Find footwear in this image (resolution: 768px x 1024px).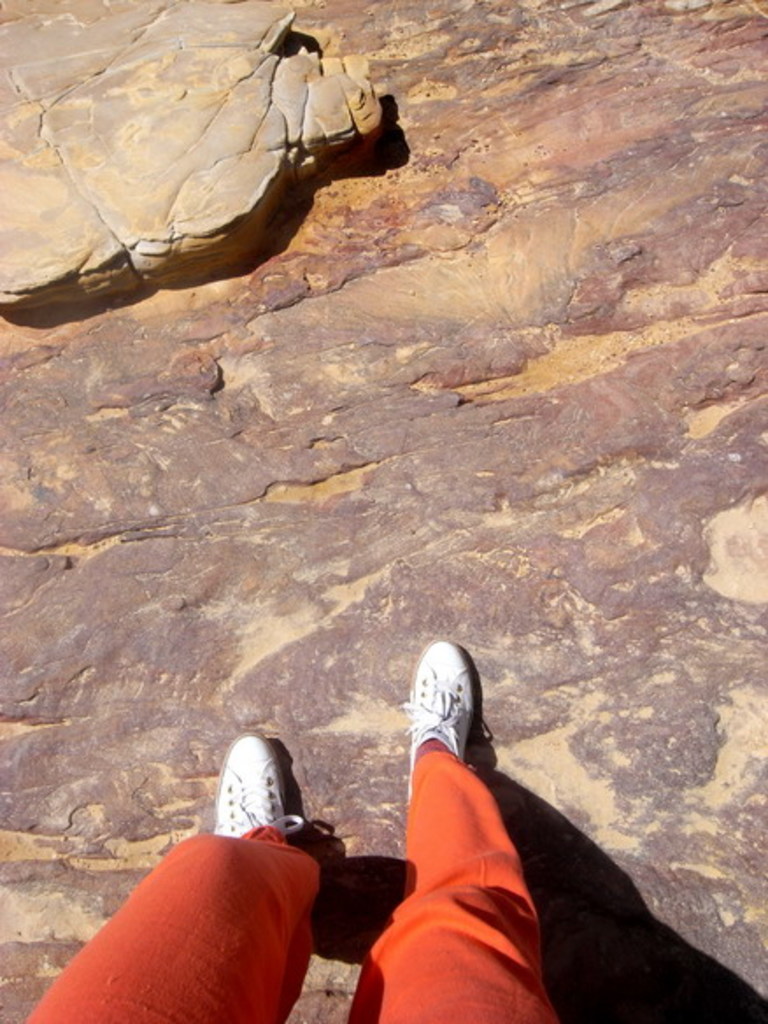
{"left": 403, "top": 633, "right": 477, "bottom": 808}.
